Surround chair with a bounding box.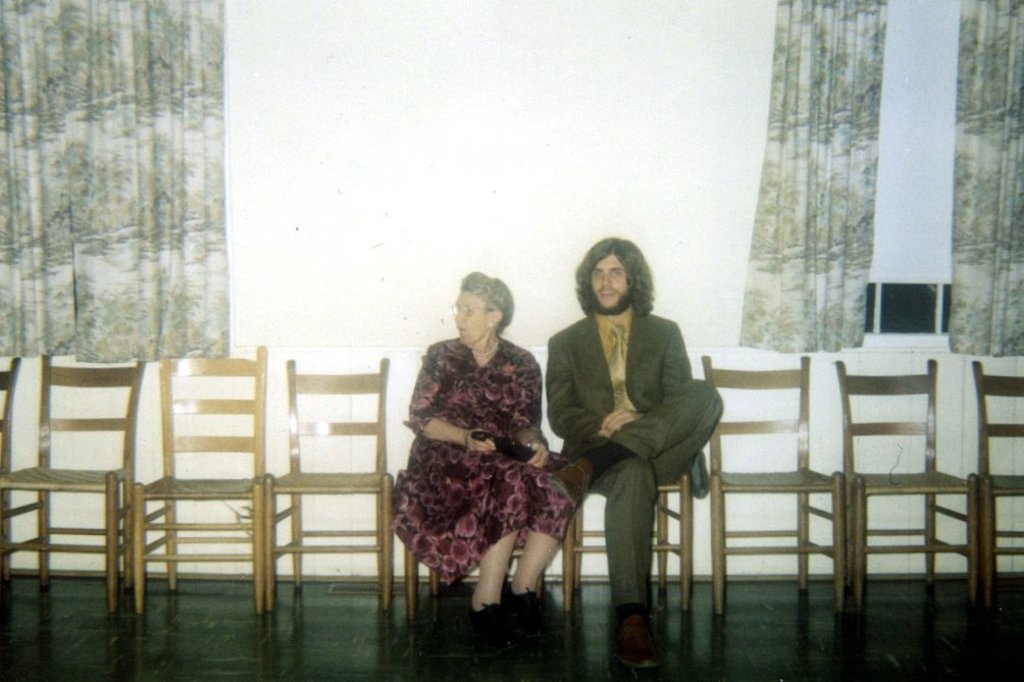
[561,467,692,617].
